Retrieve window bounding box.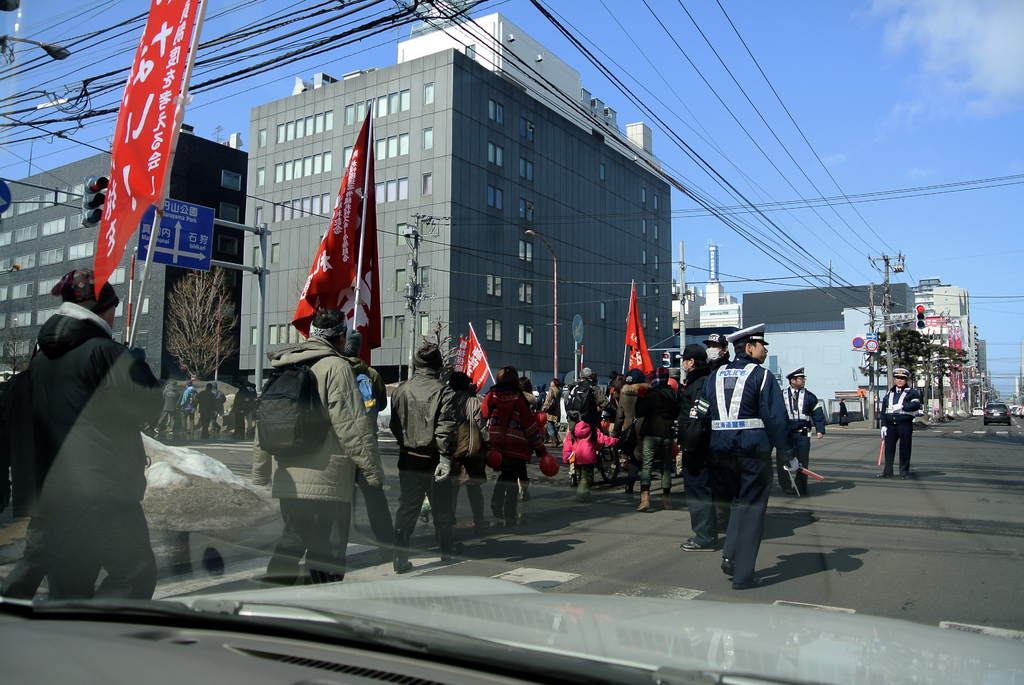
Bounding box: <region>278, 322, 287, 344</region>.
